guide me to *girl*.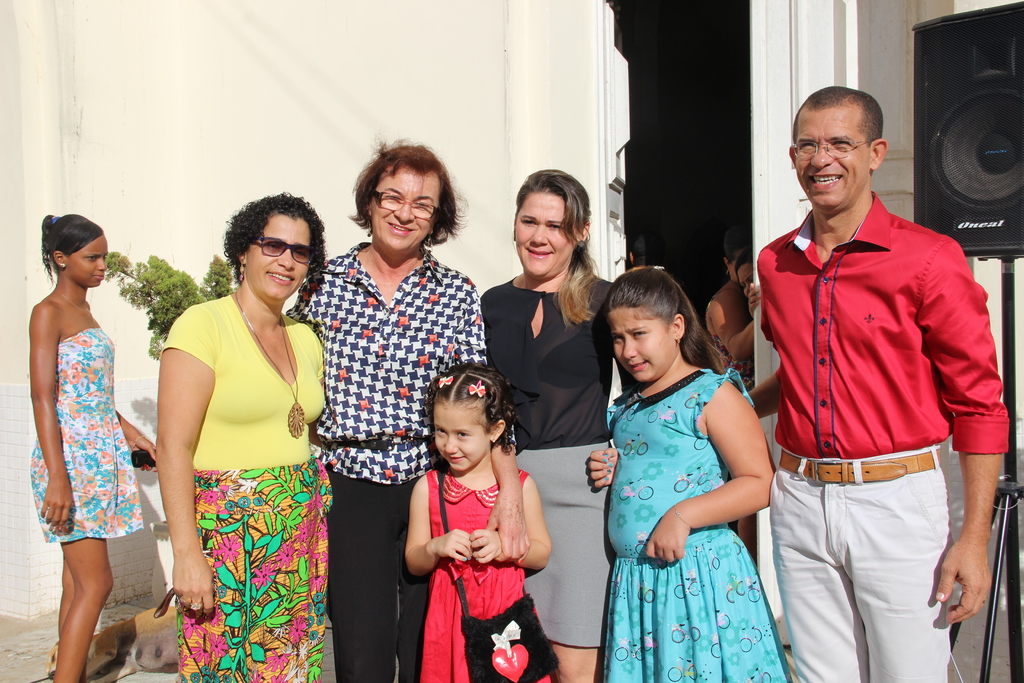
Guidance: Rect(403, 360, 550, 682).
